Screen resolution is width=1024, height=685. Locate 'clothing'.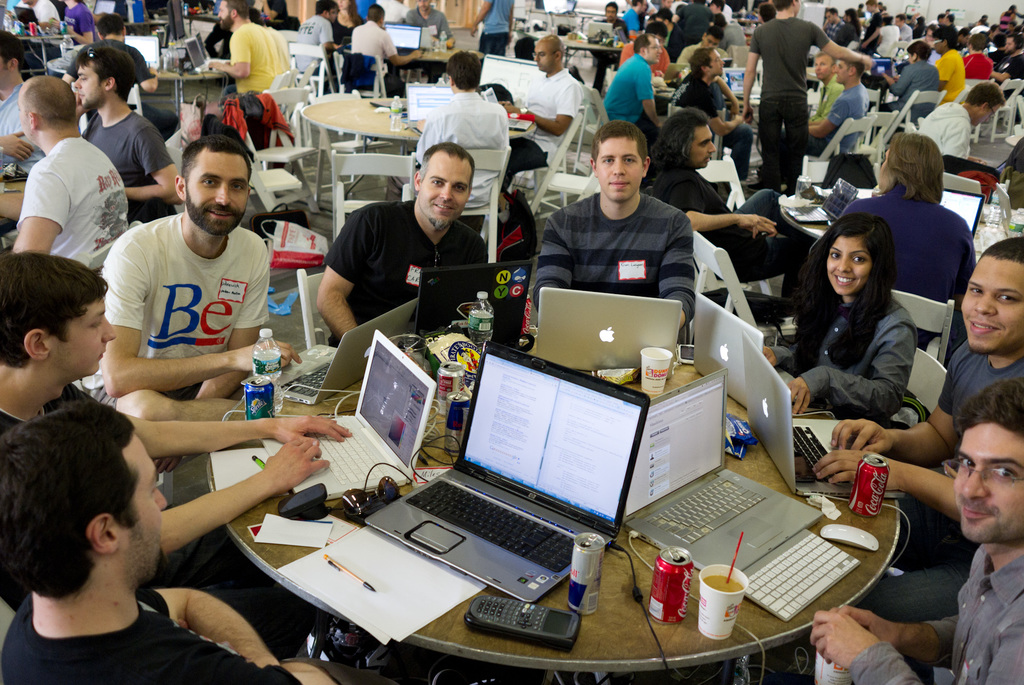
rect(293, 15, 344, 77).
